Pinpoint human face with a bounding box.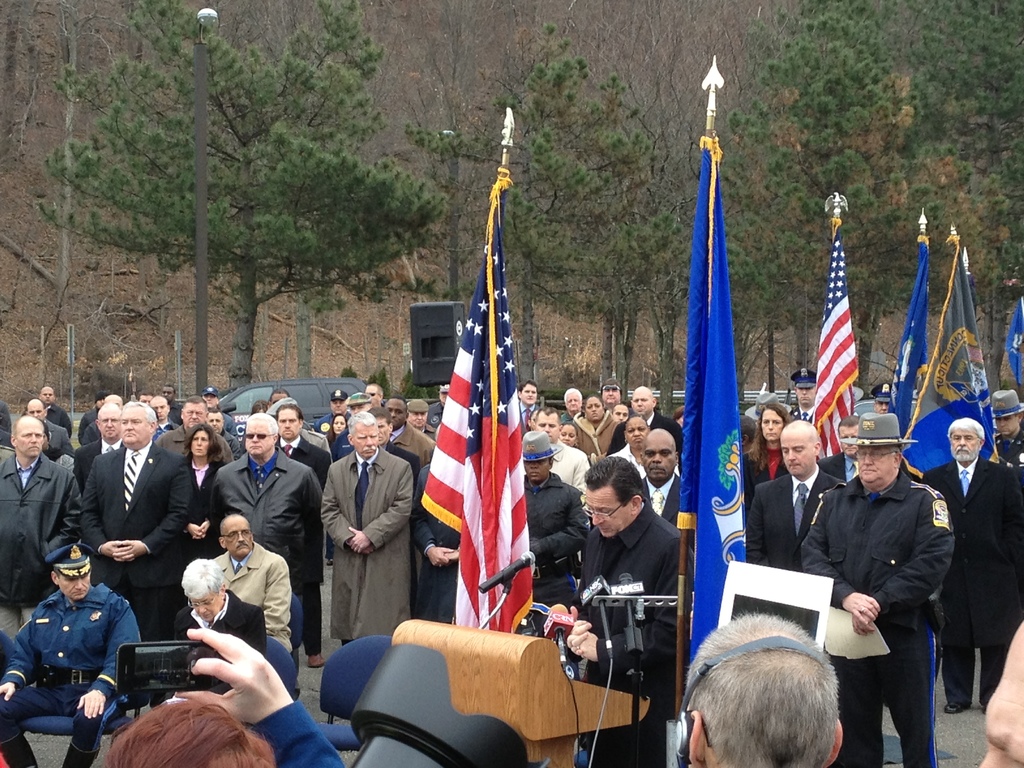
[x1=190, y1=430, x2=207, y2=457].
